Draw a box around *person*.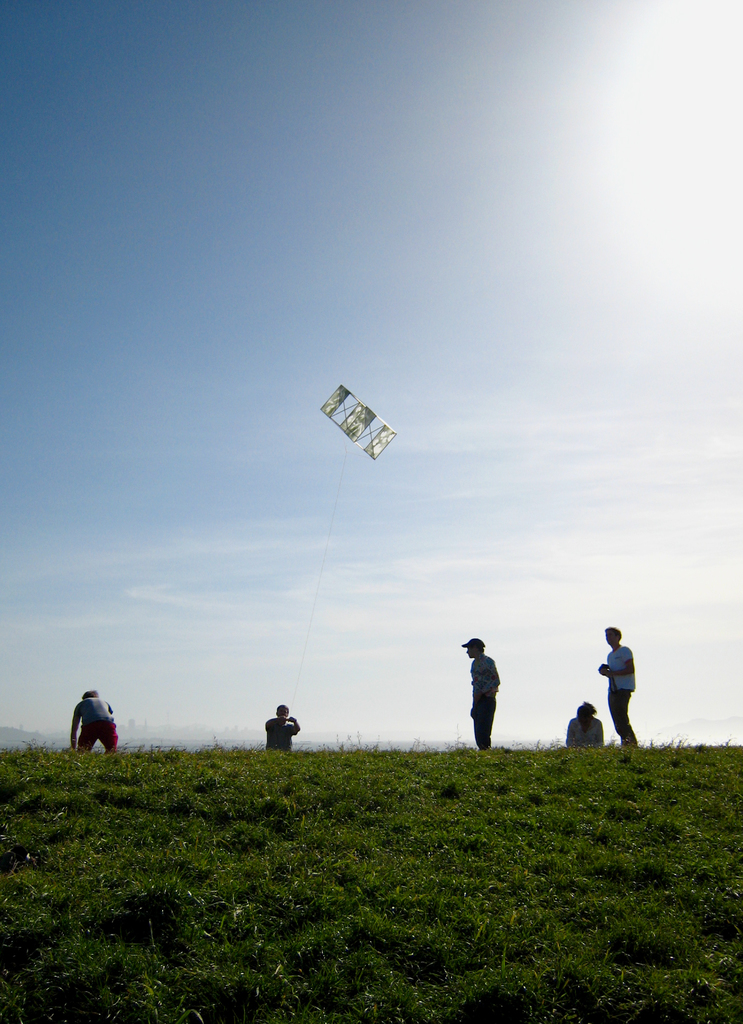
box=[596, 629, 639, 746].
